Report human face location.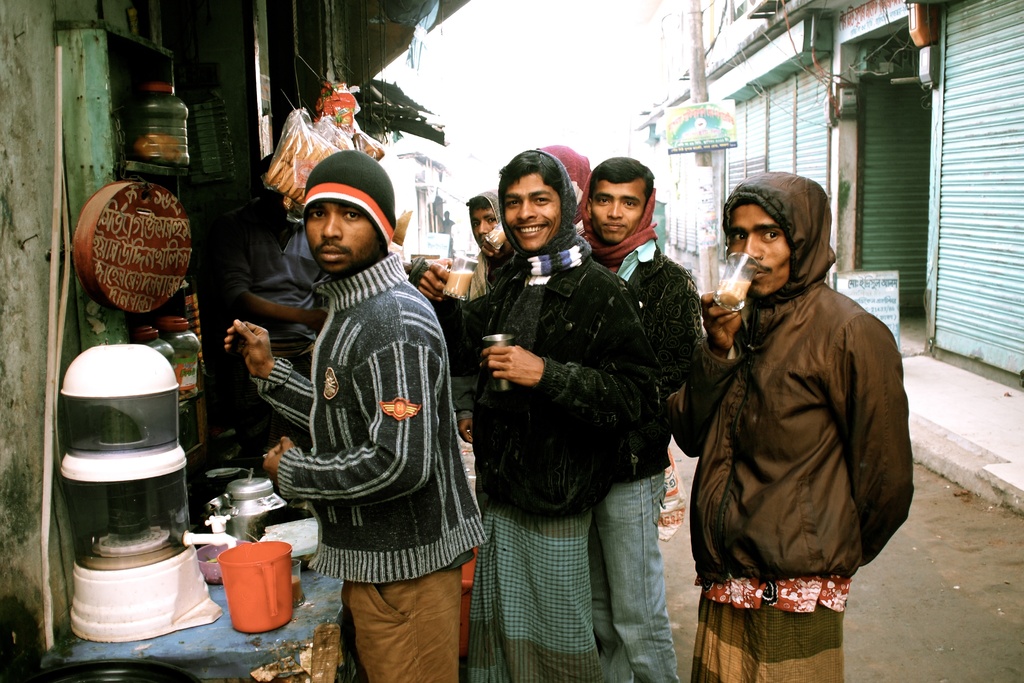
Report: 298, 199, 372, 278.
